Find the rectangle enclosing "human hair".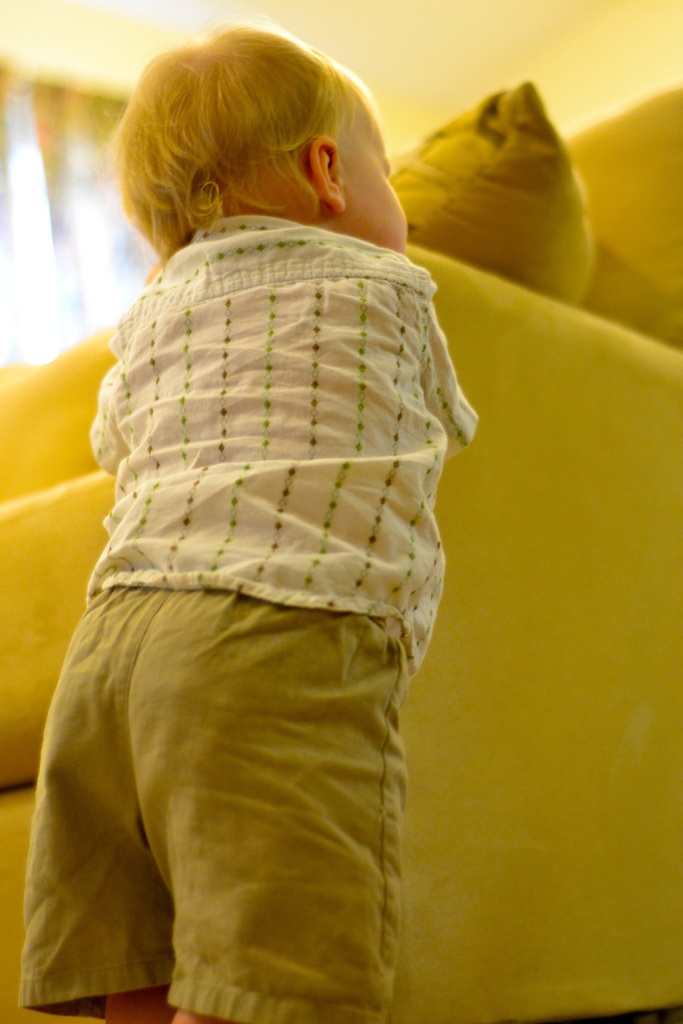
left=126, top=29, right=403, bottom=220.
